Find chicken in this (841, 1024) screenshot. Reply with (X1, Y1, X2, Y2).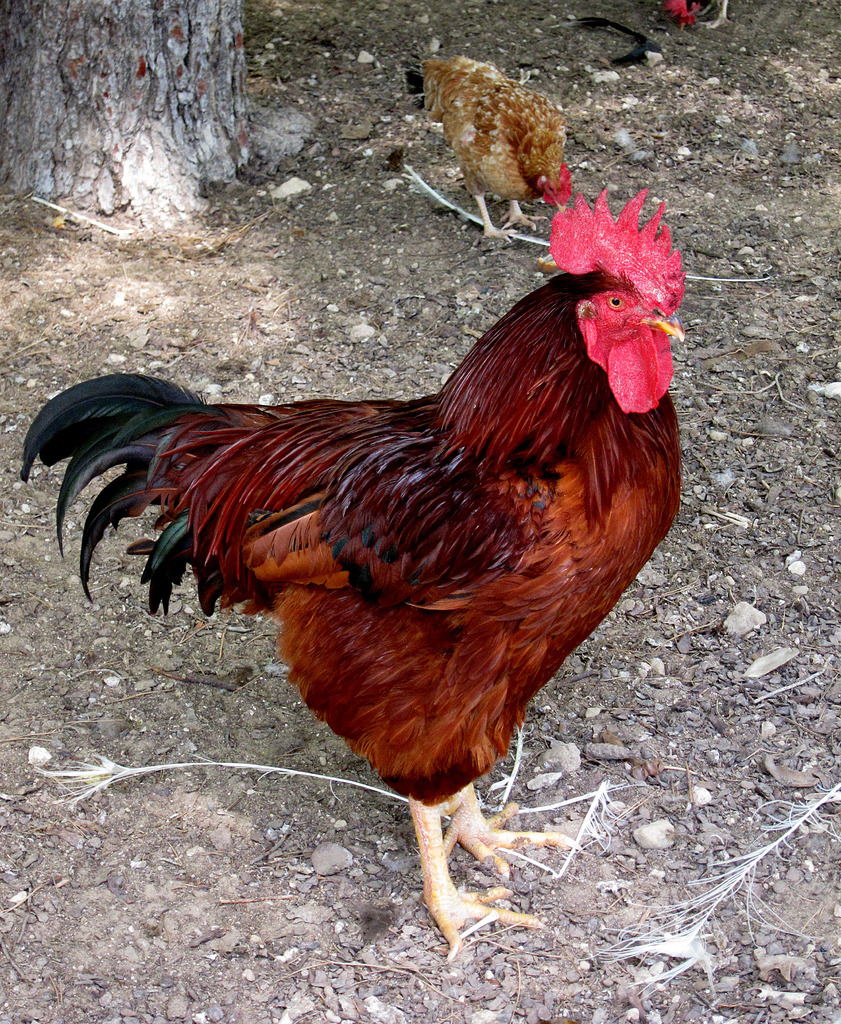
(9, 193, 687, 945).
